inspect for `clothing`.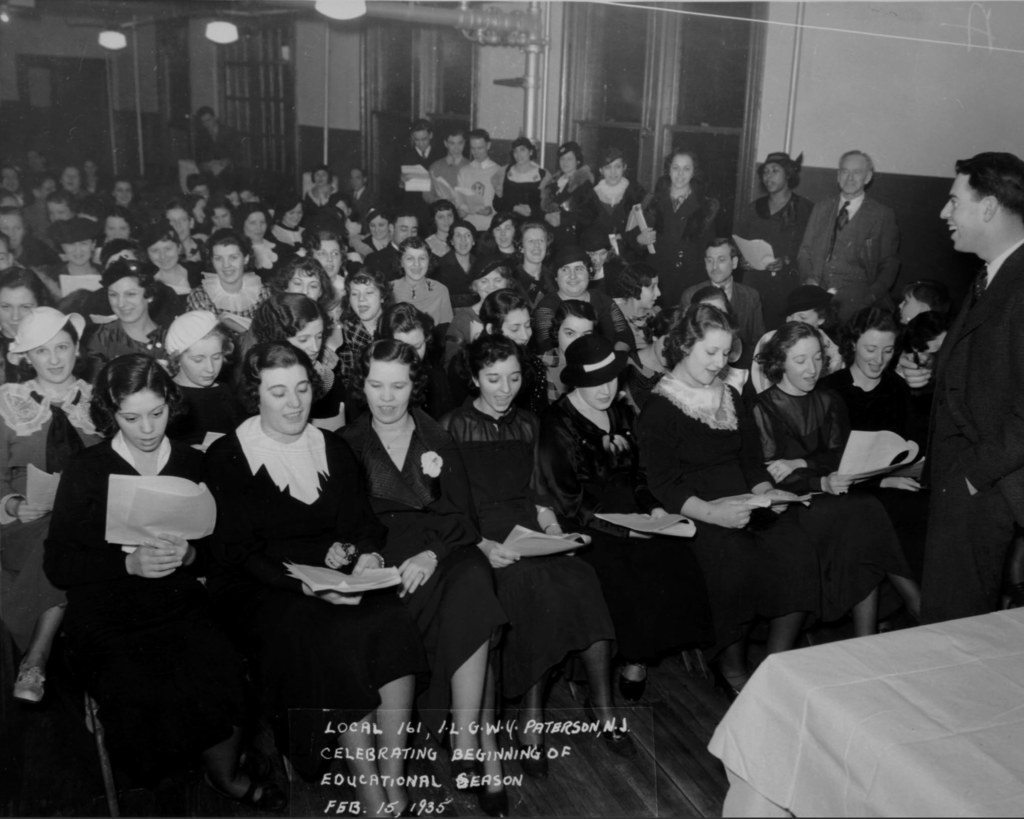
Inspection: bbox(109, 366, 238, 477).
